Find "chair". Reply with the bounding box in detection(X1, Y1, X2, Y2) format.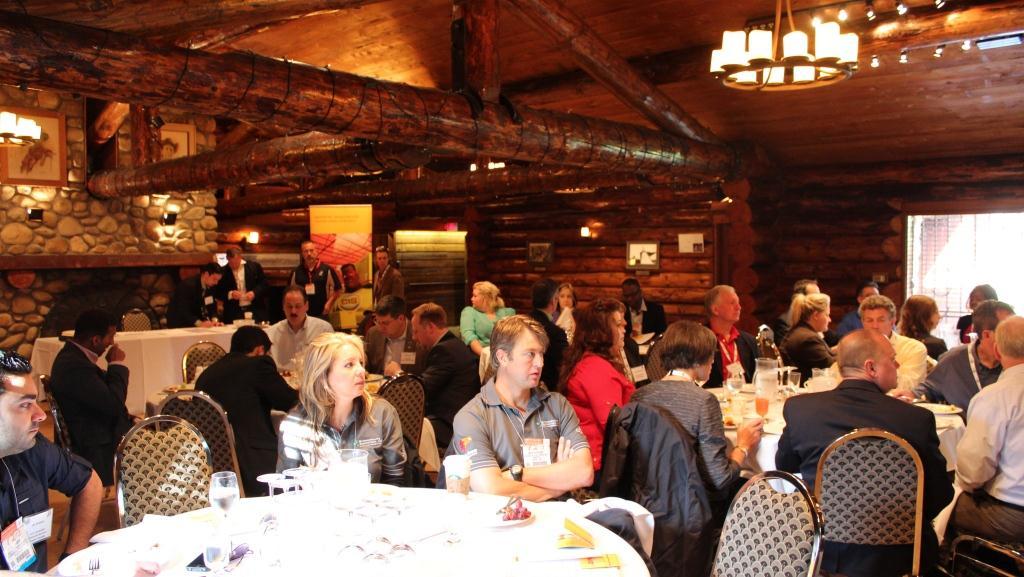
detection(178, 341, 226, 389).
